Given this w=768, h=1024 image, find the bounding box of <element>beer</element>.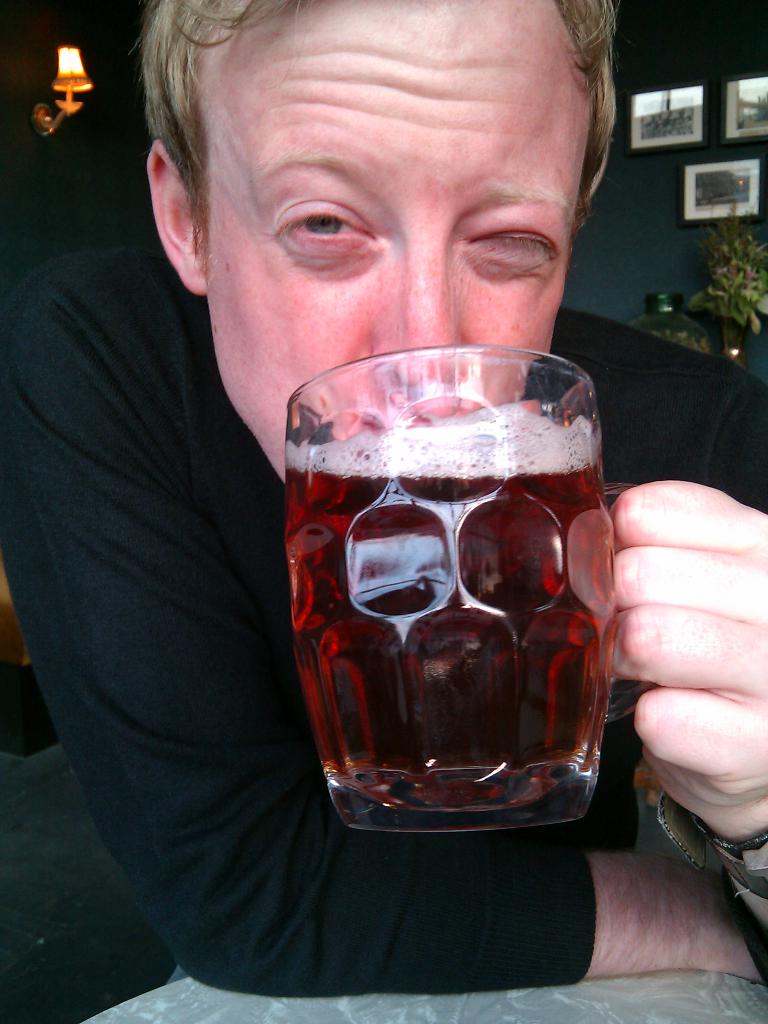
(x1=276, y1=330, x2=701, y2=841).
